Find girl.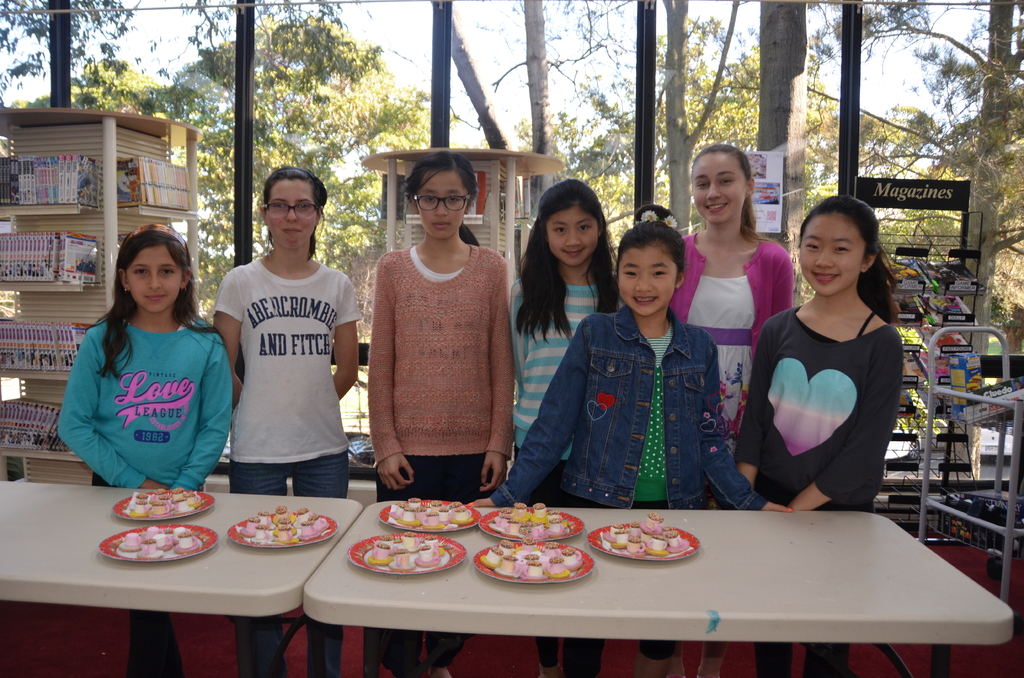
{"x1": 209, "y1": 168, "x2": 364, "y2": 677}.
